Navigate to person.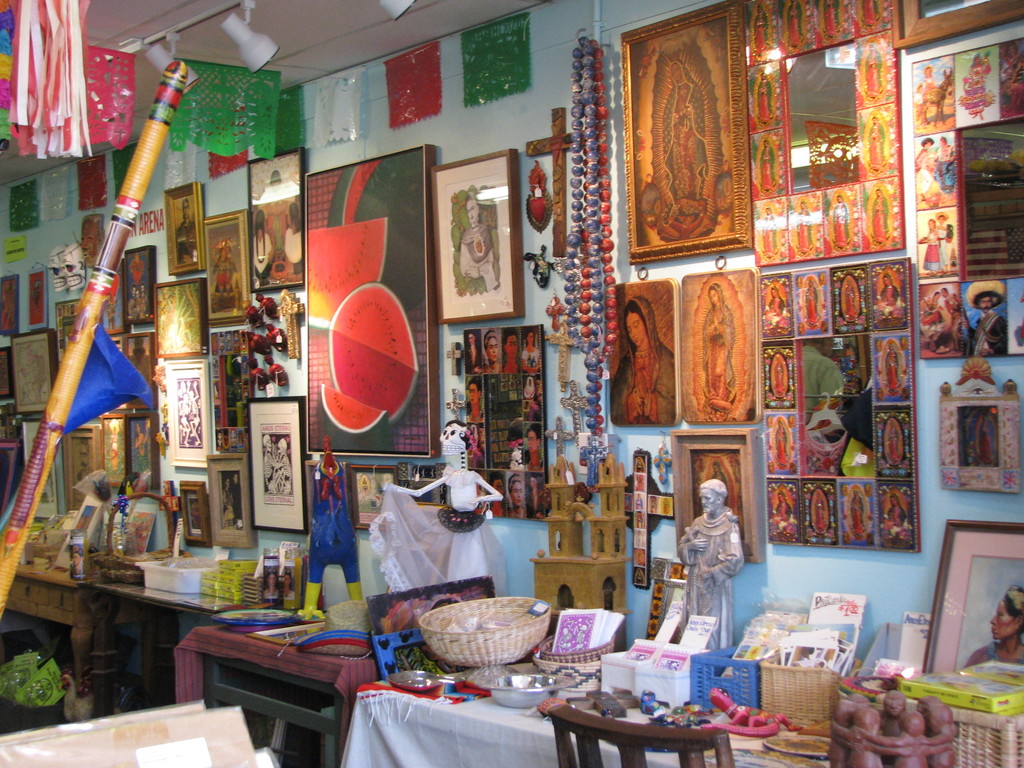
Navigation target: (left=916, top=217, right=945, bottom=279).
